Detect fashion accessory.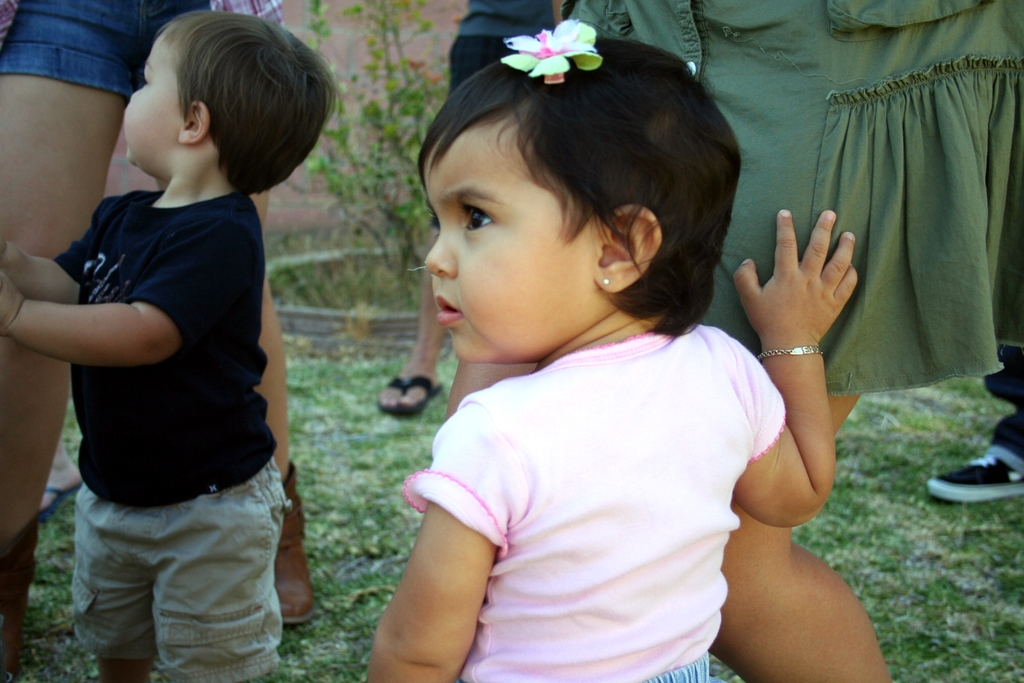
Detected at [left=924, top=455, right=1023, bottom=503].
